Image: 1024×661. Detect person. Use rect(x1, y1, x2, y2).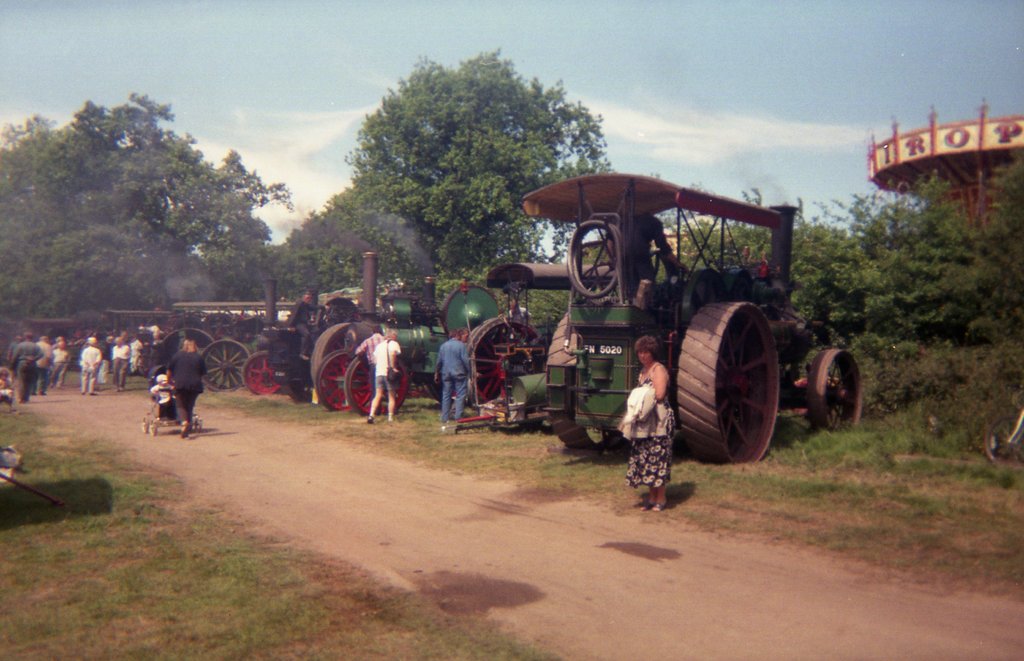
rect(166, 337, 209, 436).
